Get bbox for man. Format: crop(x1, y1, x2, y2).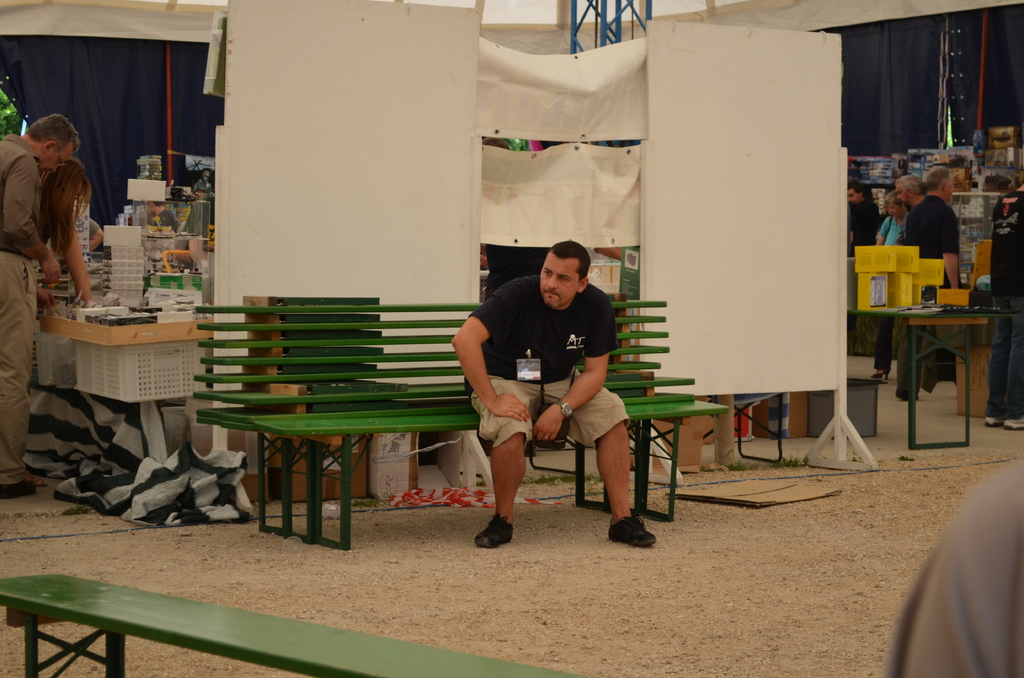
crop(846, 179, 886, 255).
